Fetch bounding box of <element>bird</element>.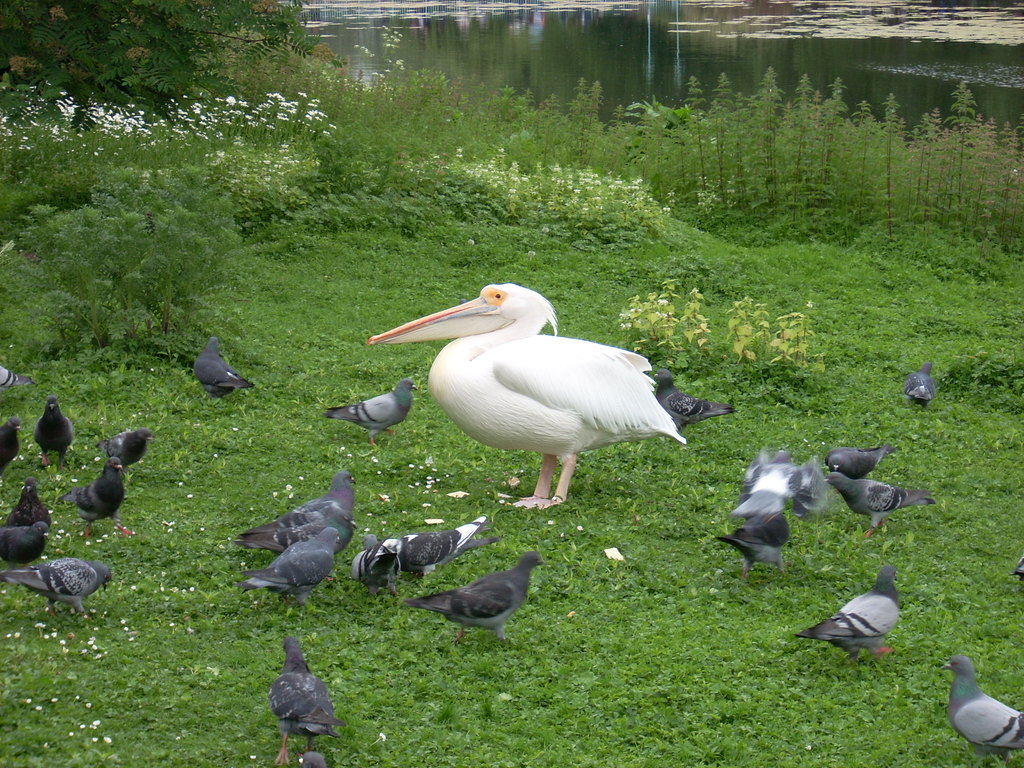
Bbox: [95, 425, 158, 468].
